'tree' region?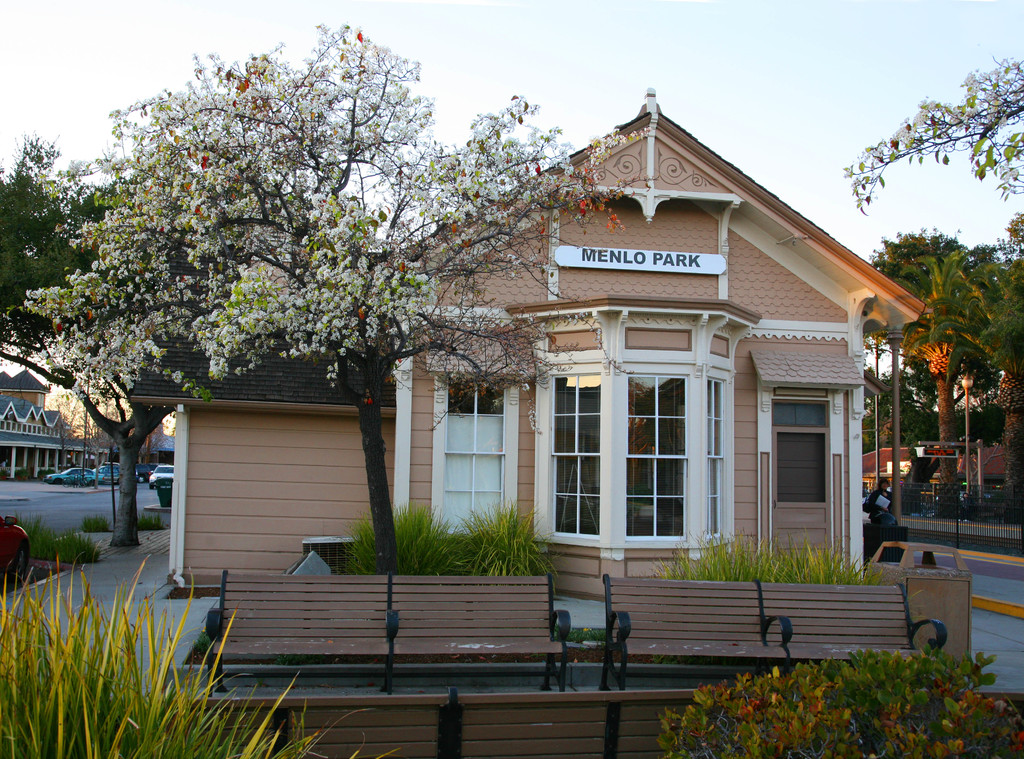
956:206:1023:491
